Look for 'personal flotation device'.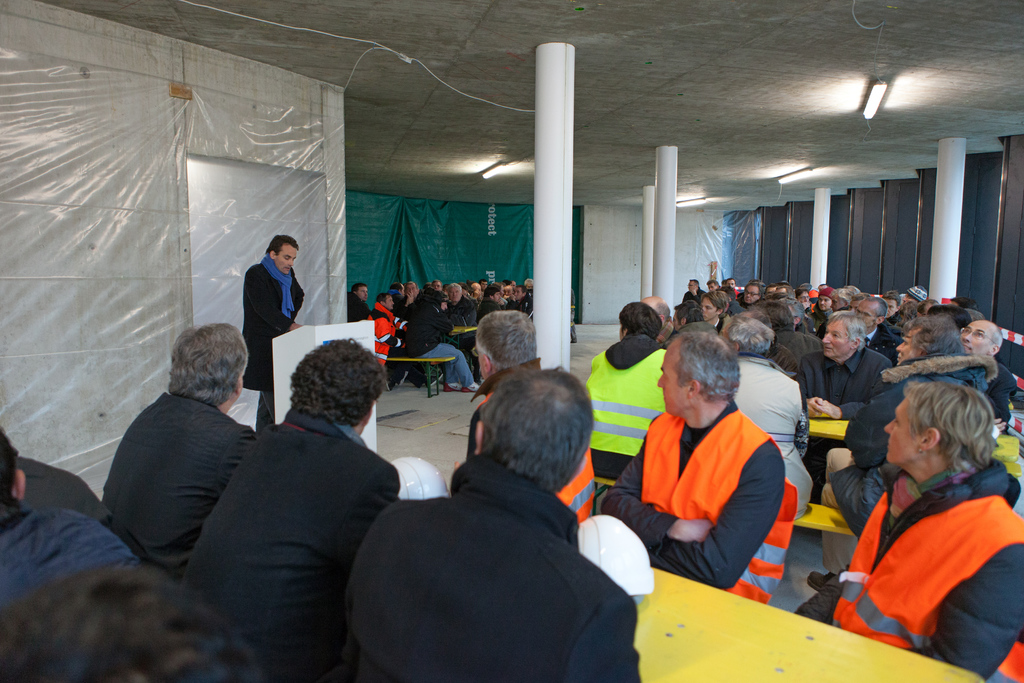
Found: 639:405:810:595.
